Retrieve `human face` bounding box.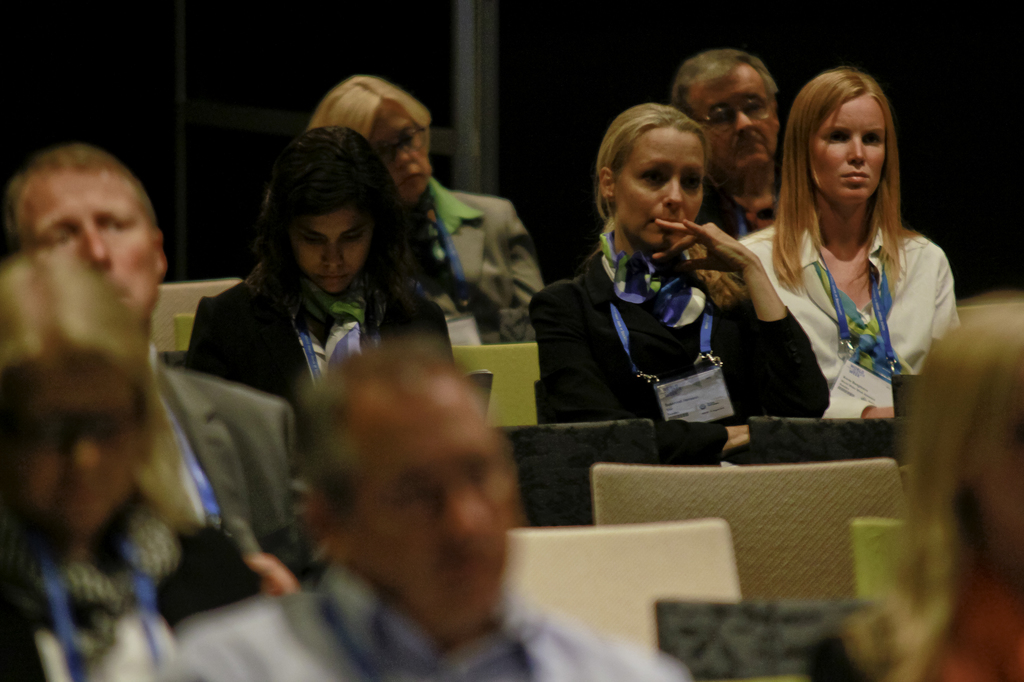
Bounding box: 1 356 145 530.
